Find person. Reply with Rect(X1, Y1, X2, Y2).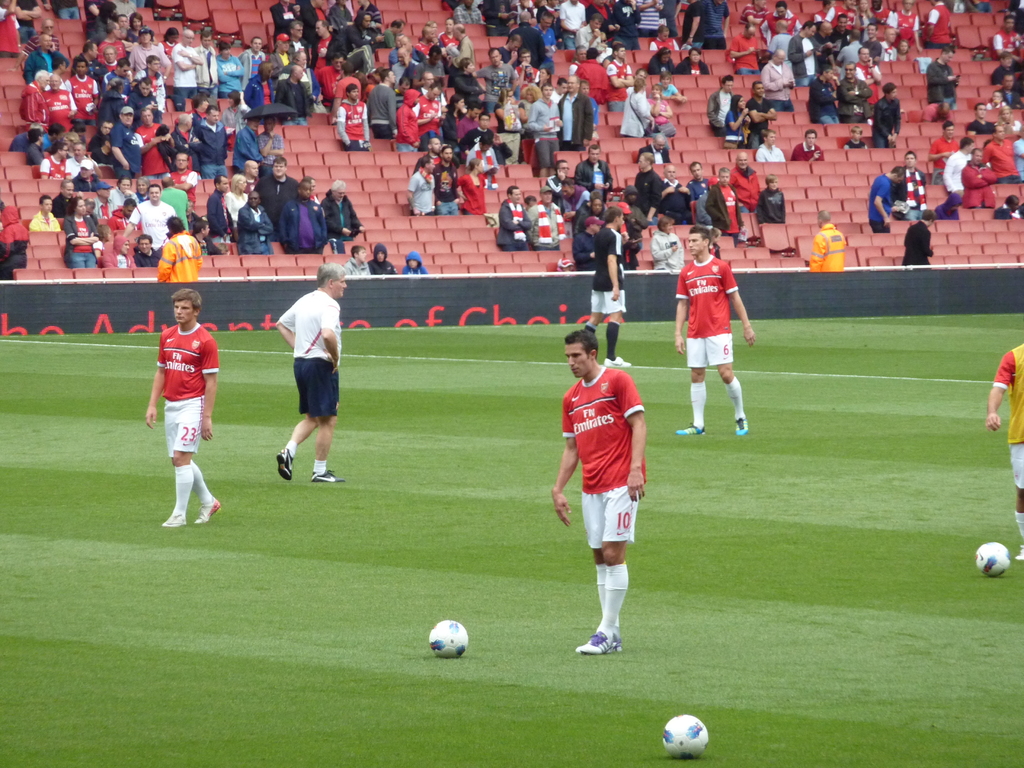
Rect(317, 0, 333, 17).
